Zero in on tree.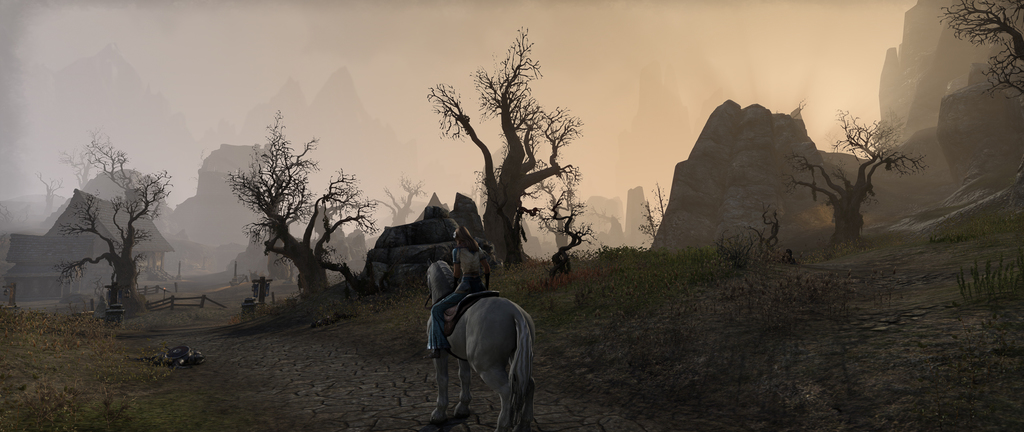
Zeroed in: bbox(938, 0, 1023, 100).
